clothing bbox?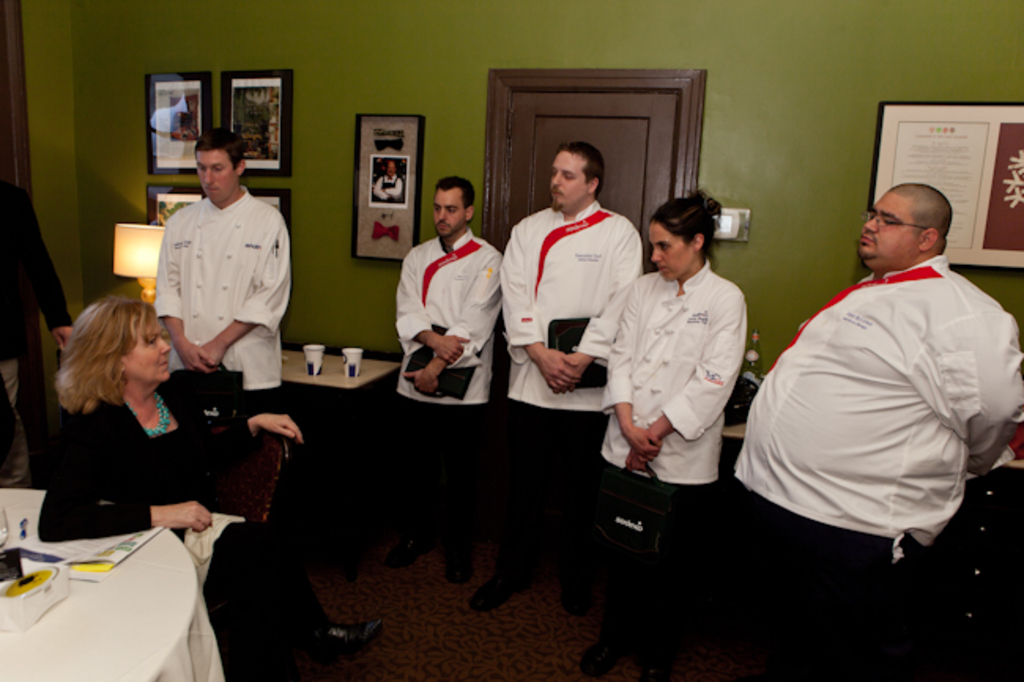
crop(723, 250, 1022, 676)
